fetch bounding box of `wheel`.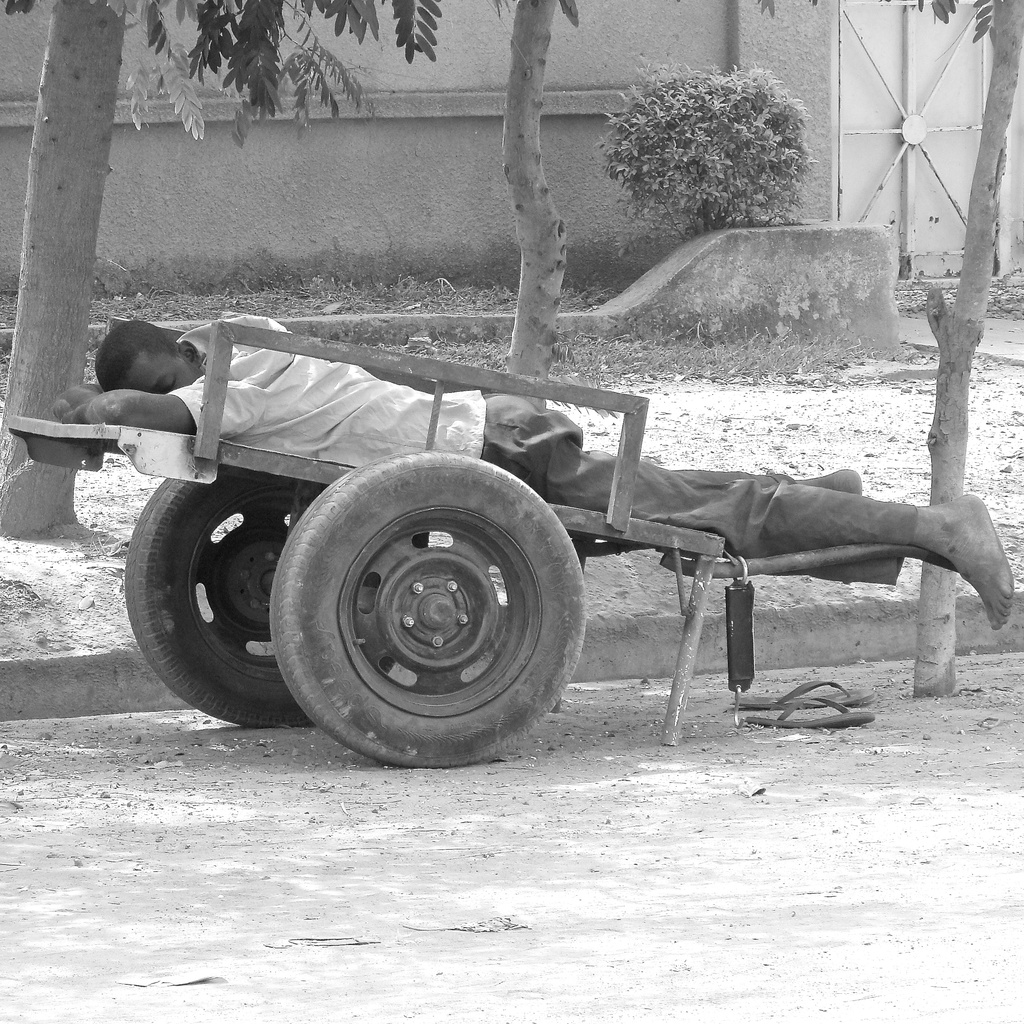
Bbox: pyautogui.locateOnScreen(271, 451, 588, 767).
